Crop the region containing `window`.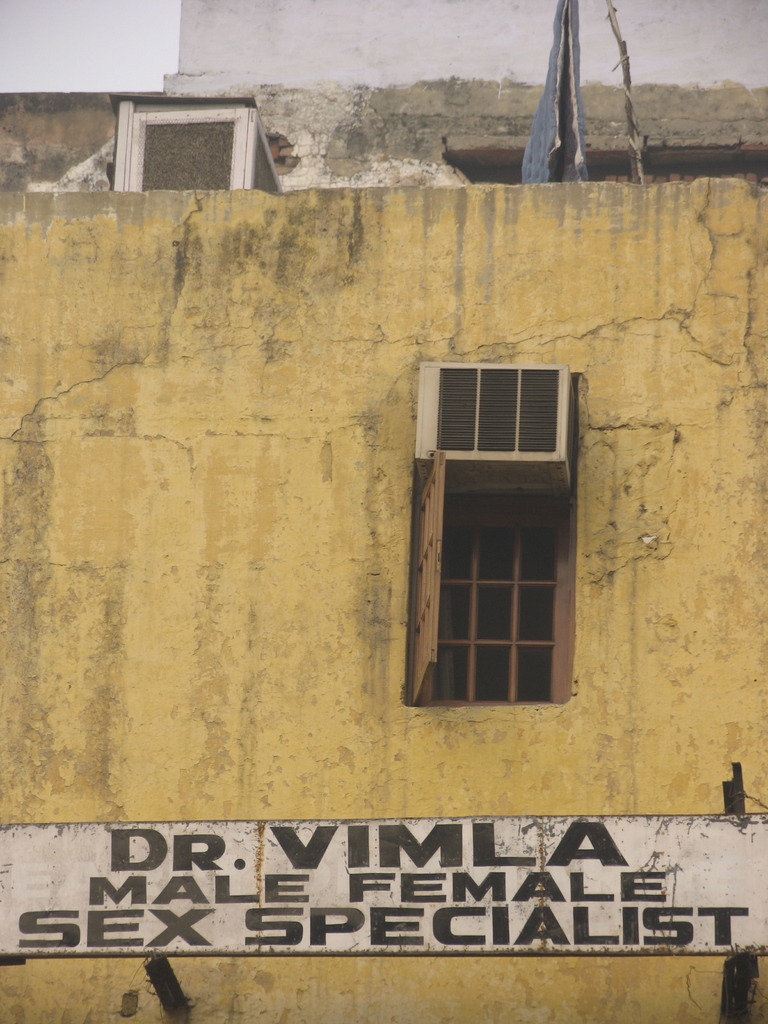
Crop region: pyautogui.locateOnScreen(407, 365, 585, 708).
